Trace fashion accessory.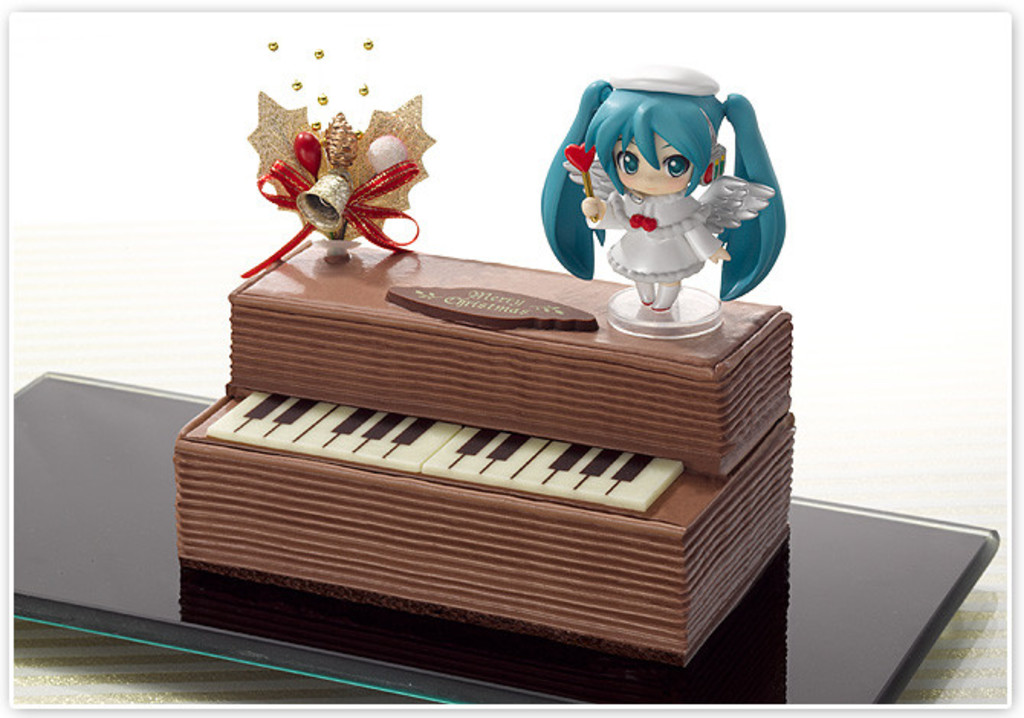
Traced to 608/66/721/101.
